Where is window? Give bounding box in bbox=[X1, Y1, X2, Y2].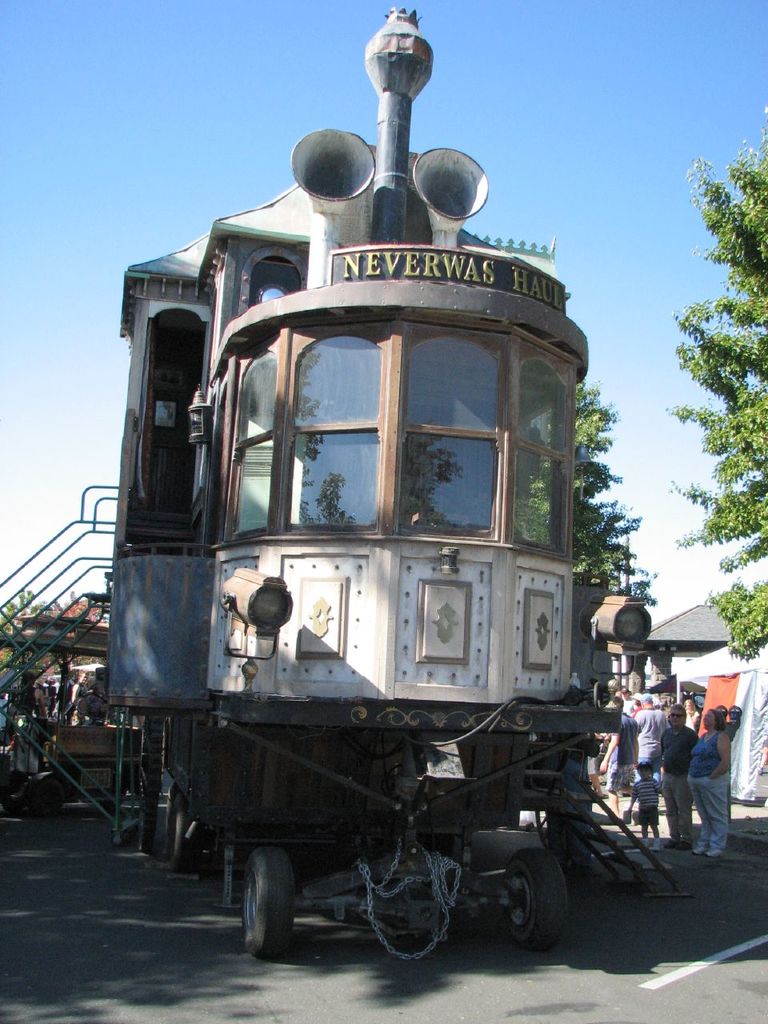
bbox=[286, 437, 372, 529].
